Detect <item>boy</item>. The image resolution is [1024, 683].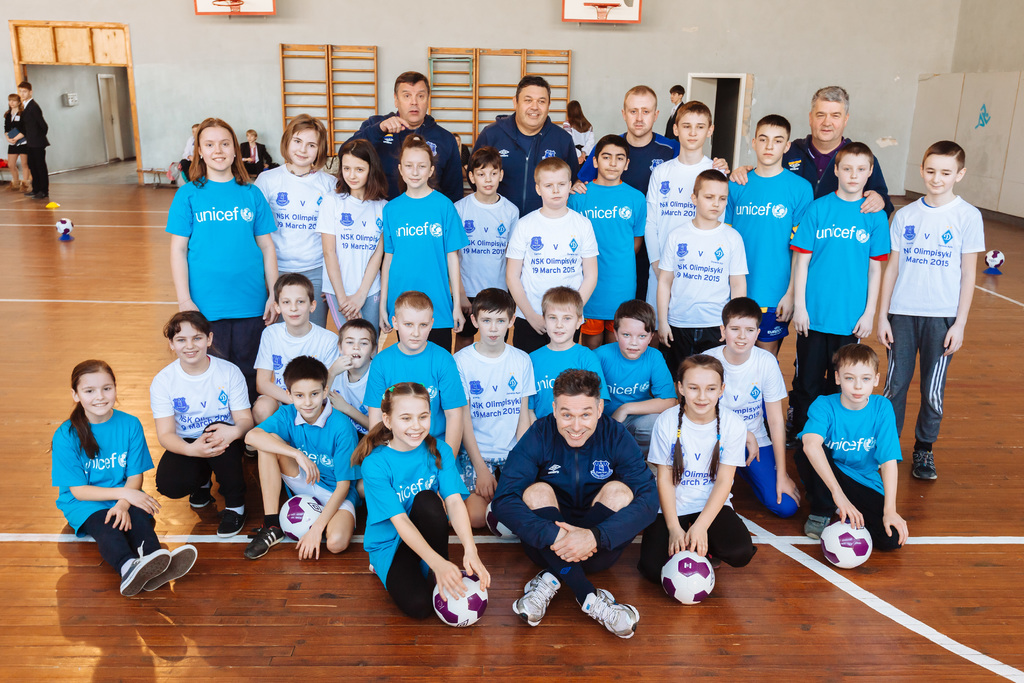
790:138:891:441.
